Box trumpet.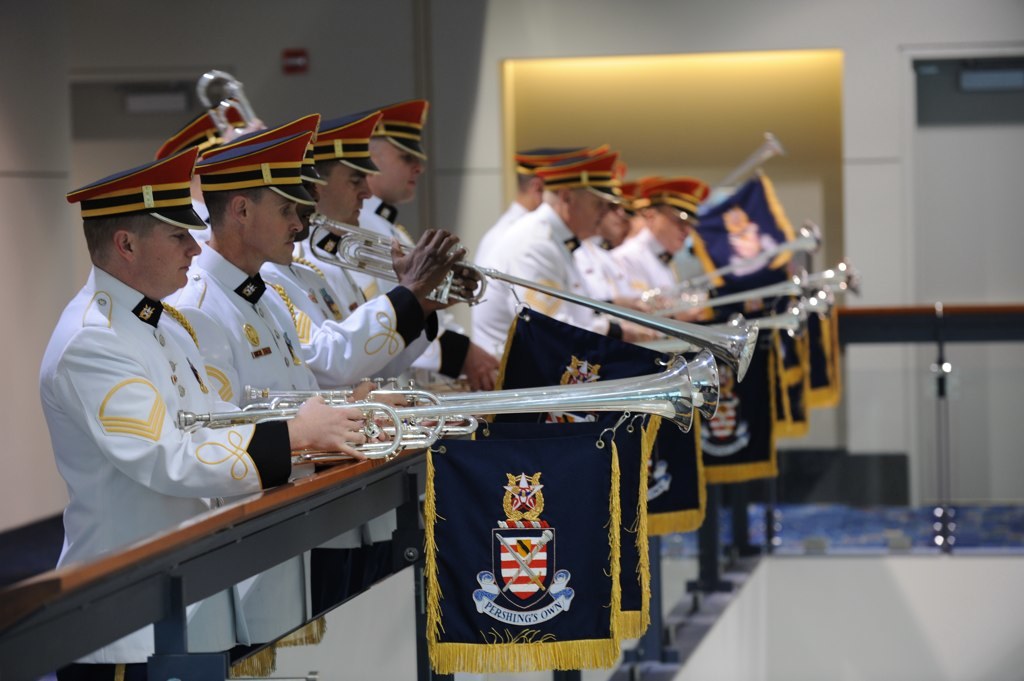
(758, 269, 867, 285).
